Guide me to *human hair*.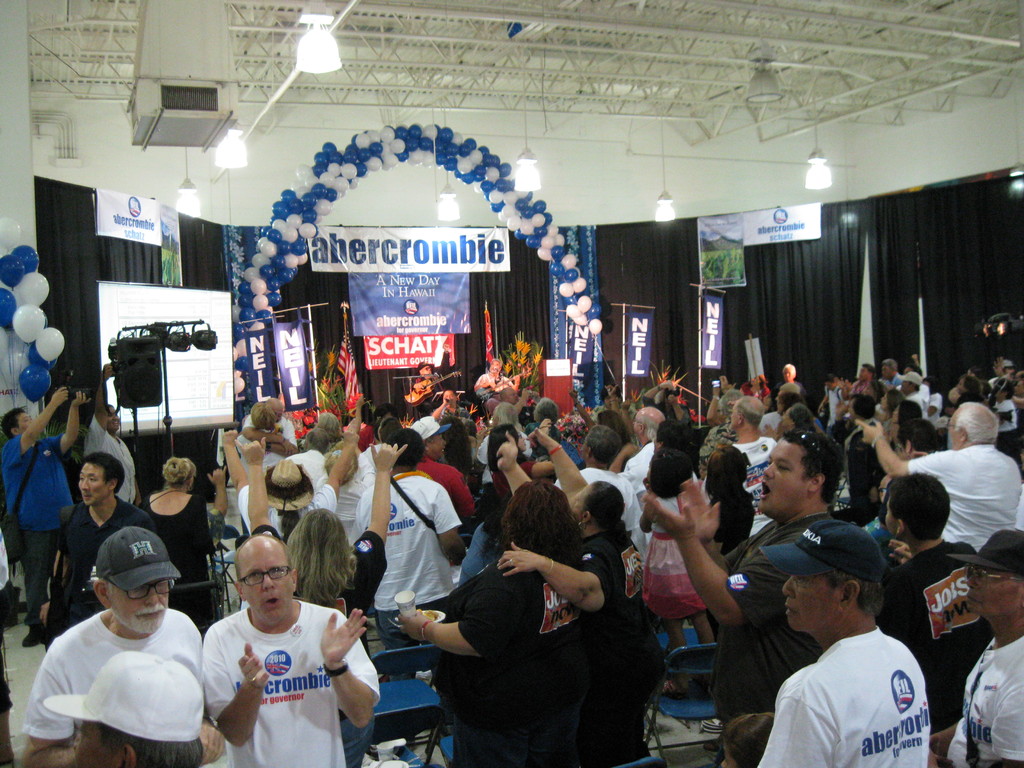
Guidance: 851:398:872:414.
